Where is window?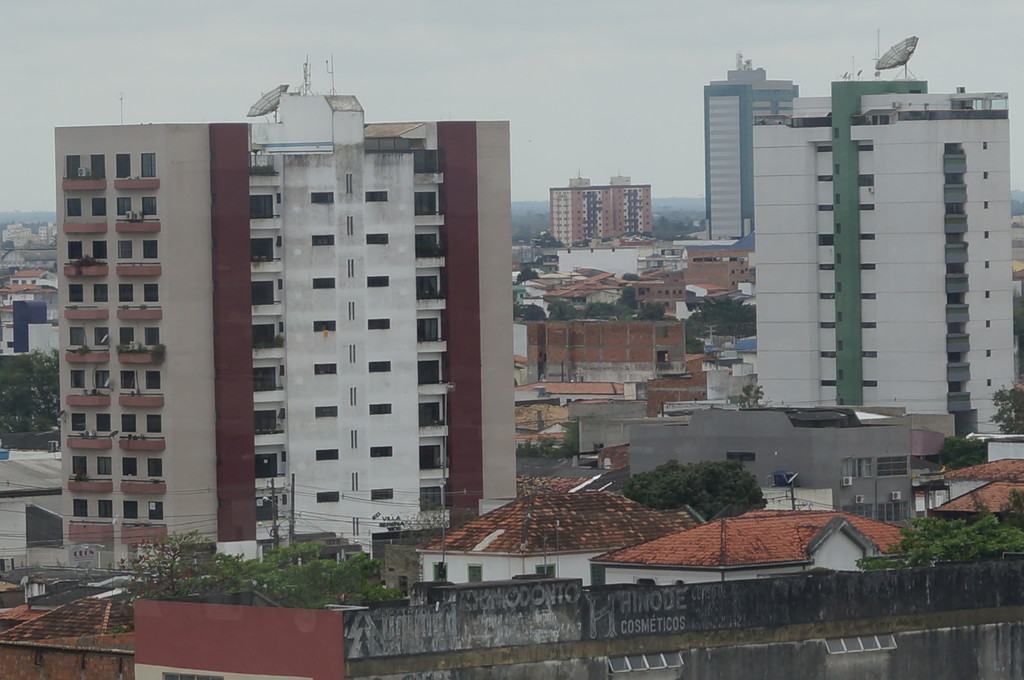
(97,455,112,476).
